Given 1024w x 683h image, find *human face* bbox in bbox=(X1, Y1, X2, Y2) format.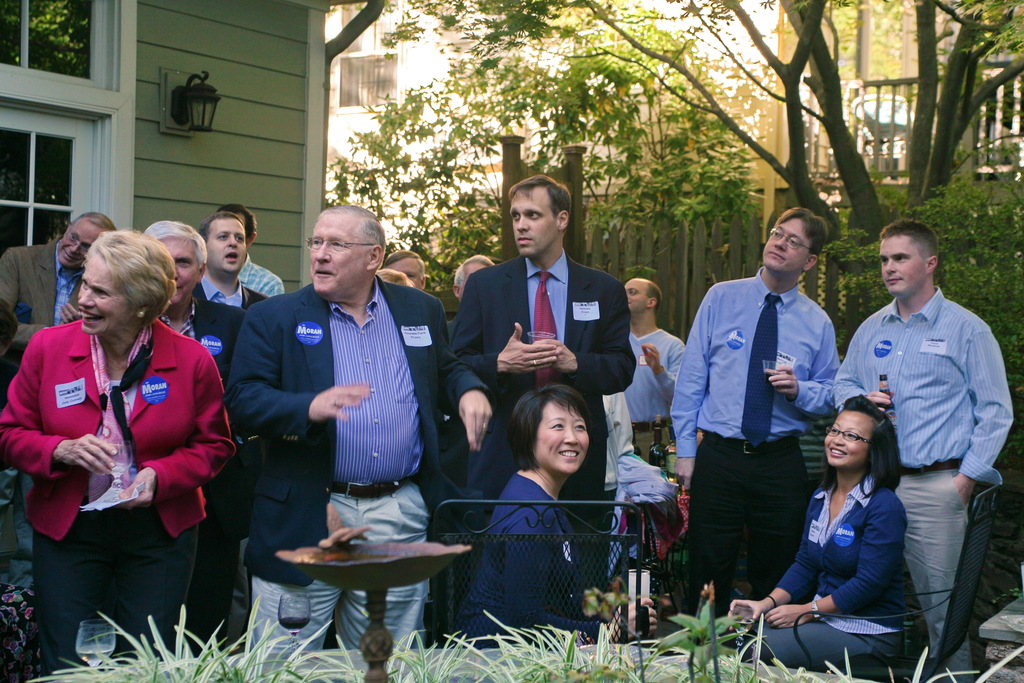
bbox=(822, 407, 874, 467).
